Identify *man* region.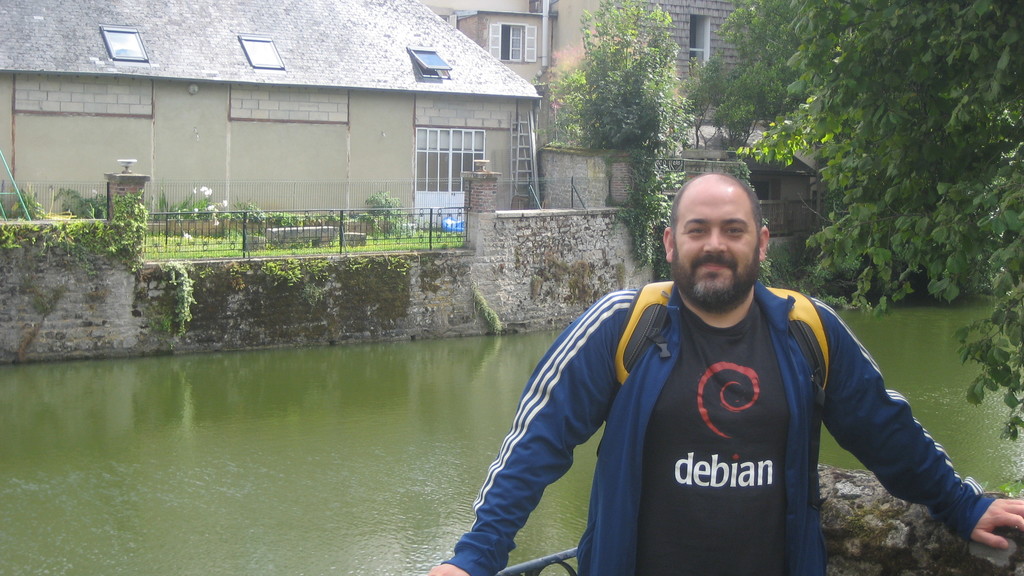
Region: box(462, 150, 978, 566).
